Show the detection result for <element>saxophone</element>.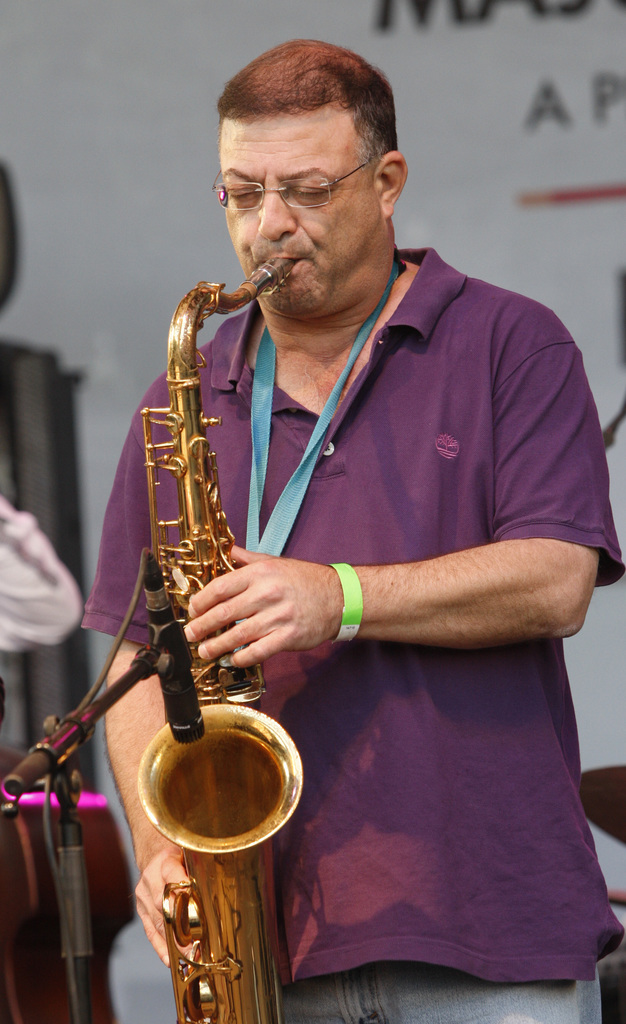
{"x1": 136, "y1": 255, "x2": 304, "y2": 1023}.
